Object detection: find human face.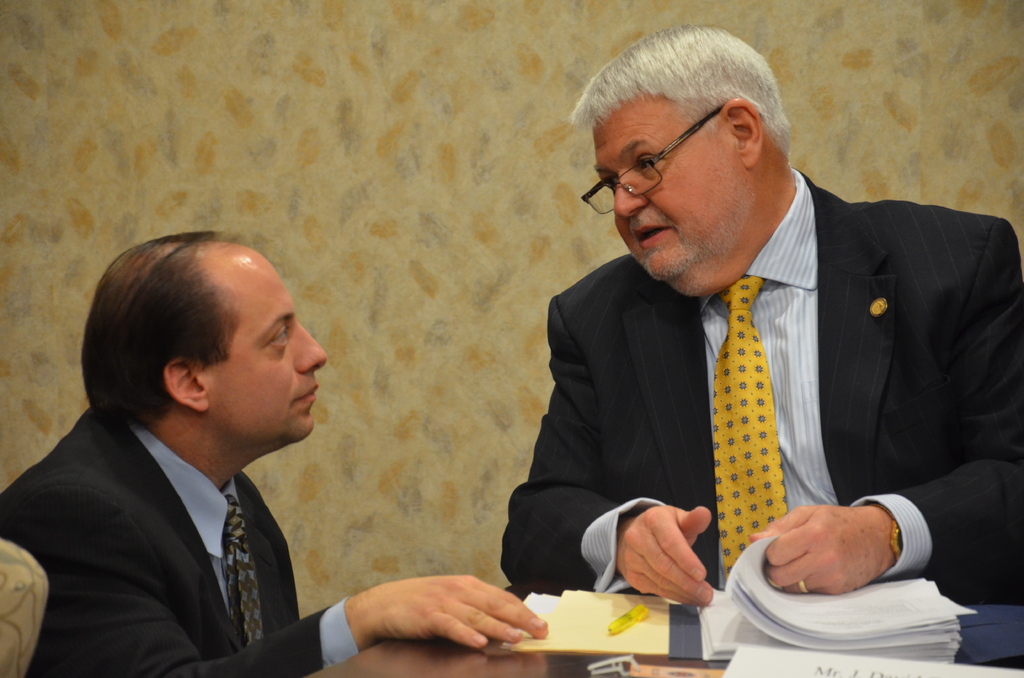
[593, 92, 742, 280].
